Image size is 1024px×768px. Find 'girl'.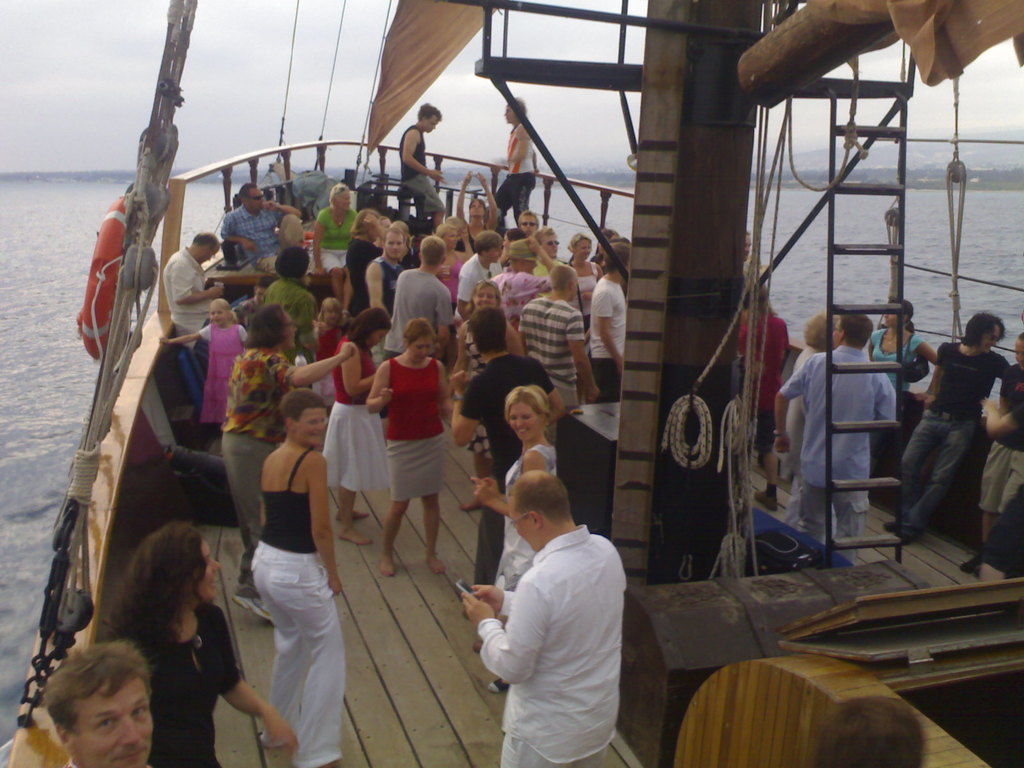
box(245, 389, 344, 763).
